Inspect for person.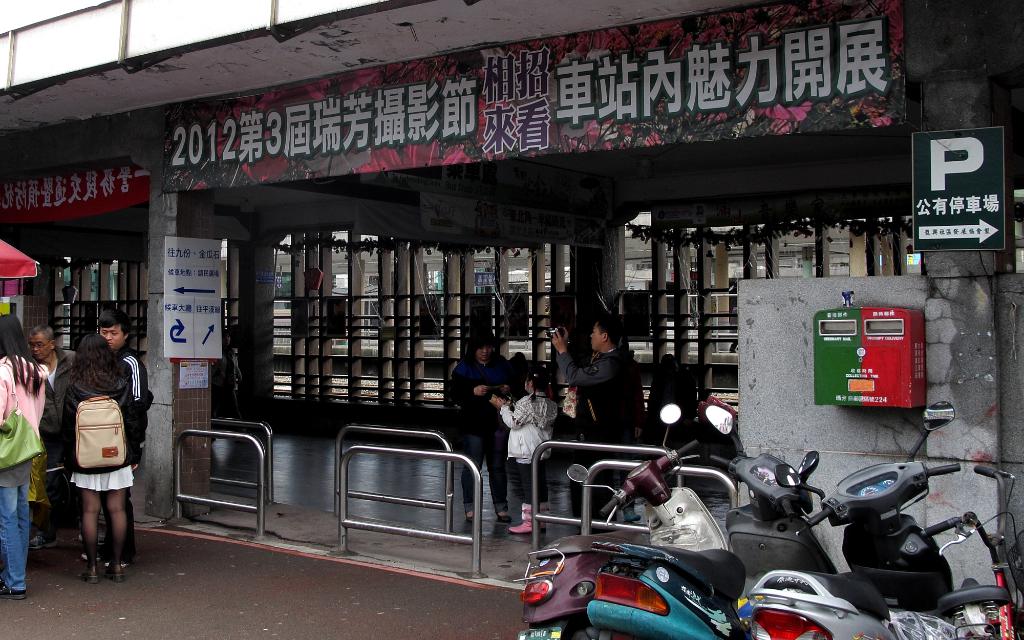
Inspection: x1=550 y1=318 x2=640 y2=528.
